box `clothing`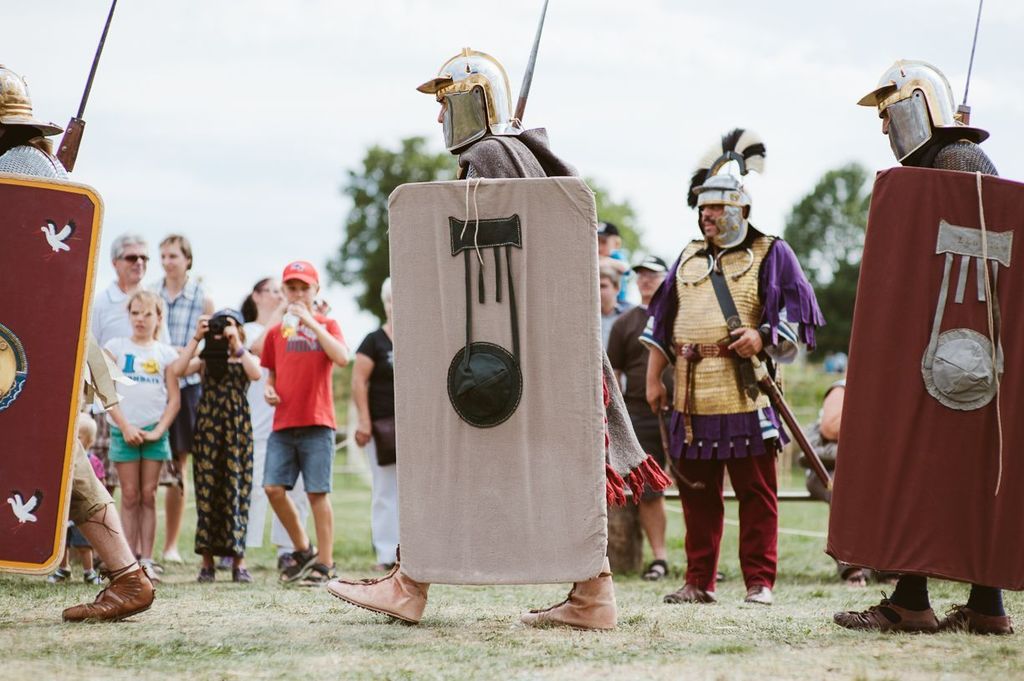
locate(0, 144, 117, 535)
